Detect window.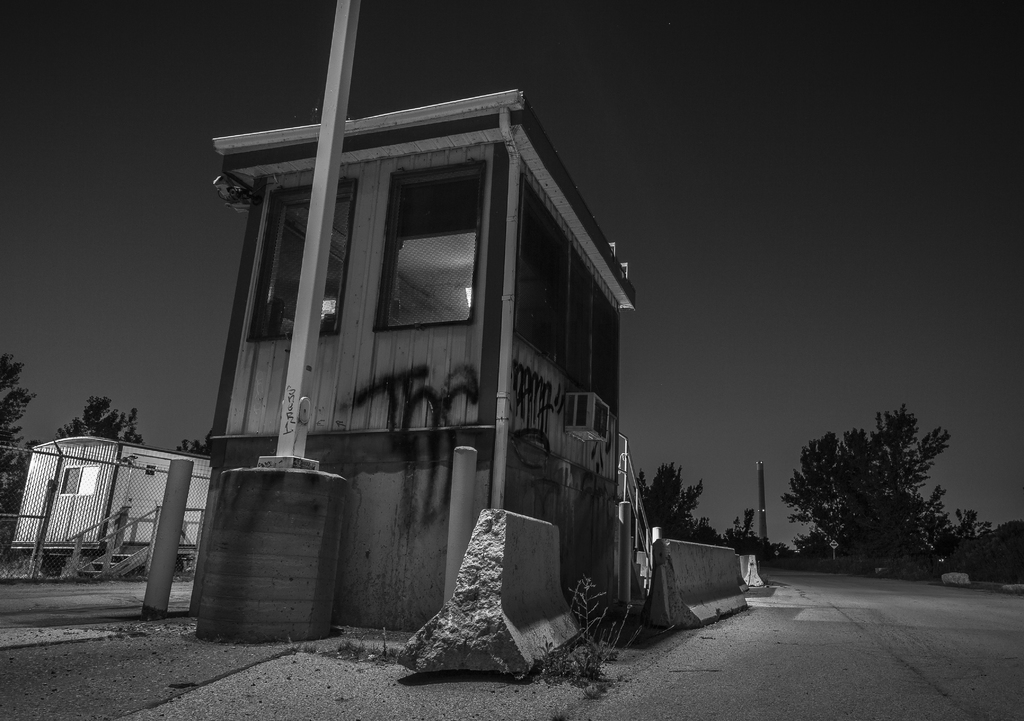
Detected at box=[374, 160, 486, 328].
